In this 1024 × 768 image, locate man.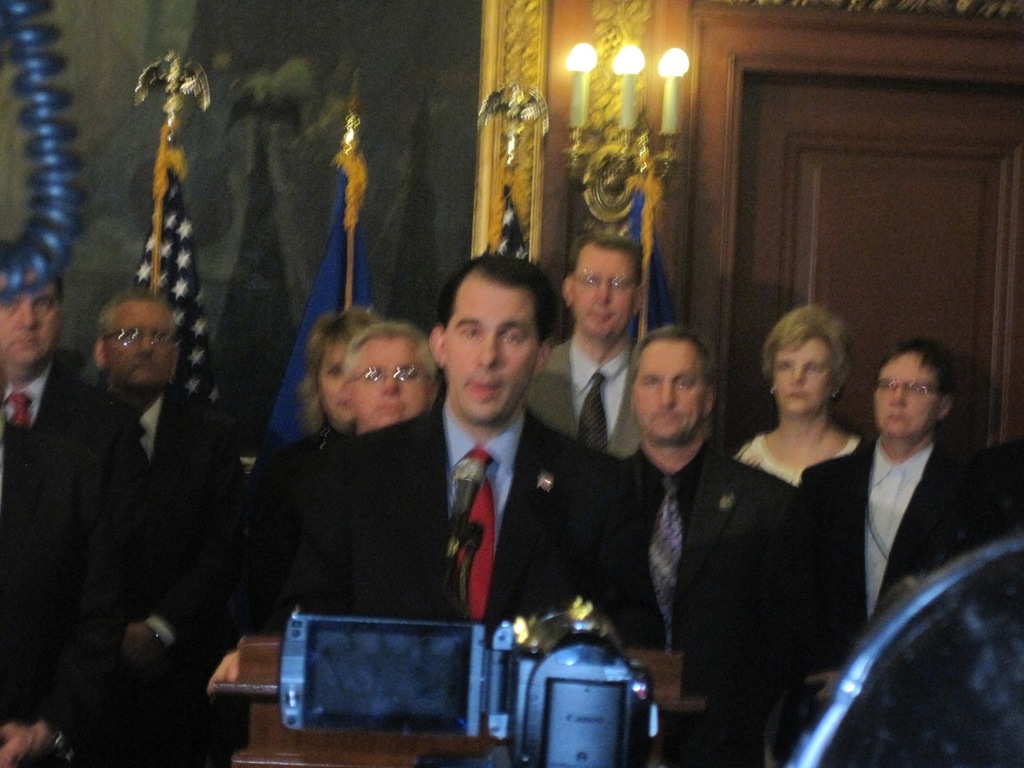
Bounding box: (left=0, top=244, right=160, bottom=767).
